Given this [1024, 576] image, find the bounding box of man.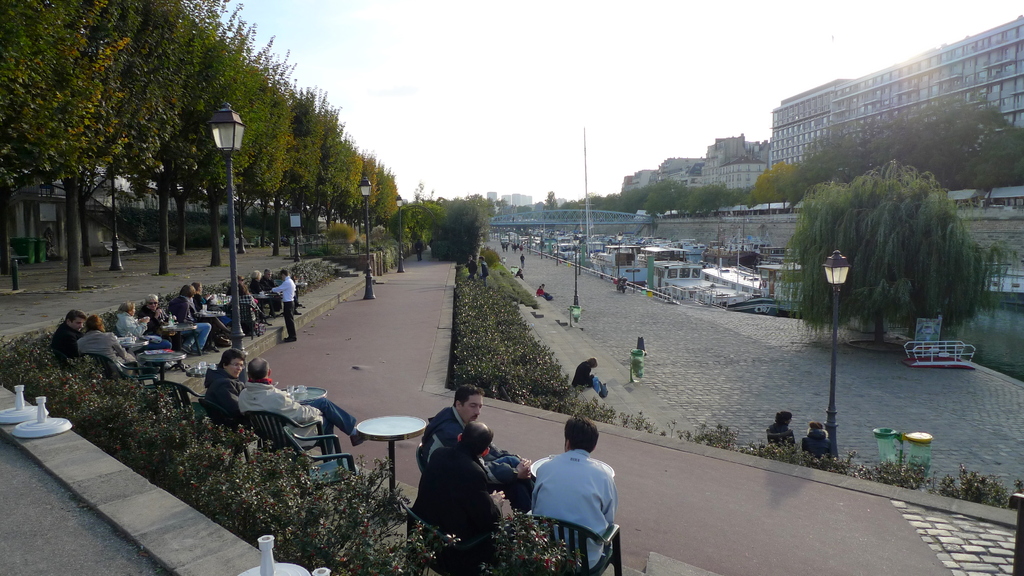
bbox=(135, 295, 178, 351).
